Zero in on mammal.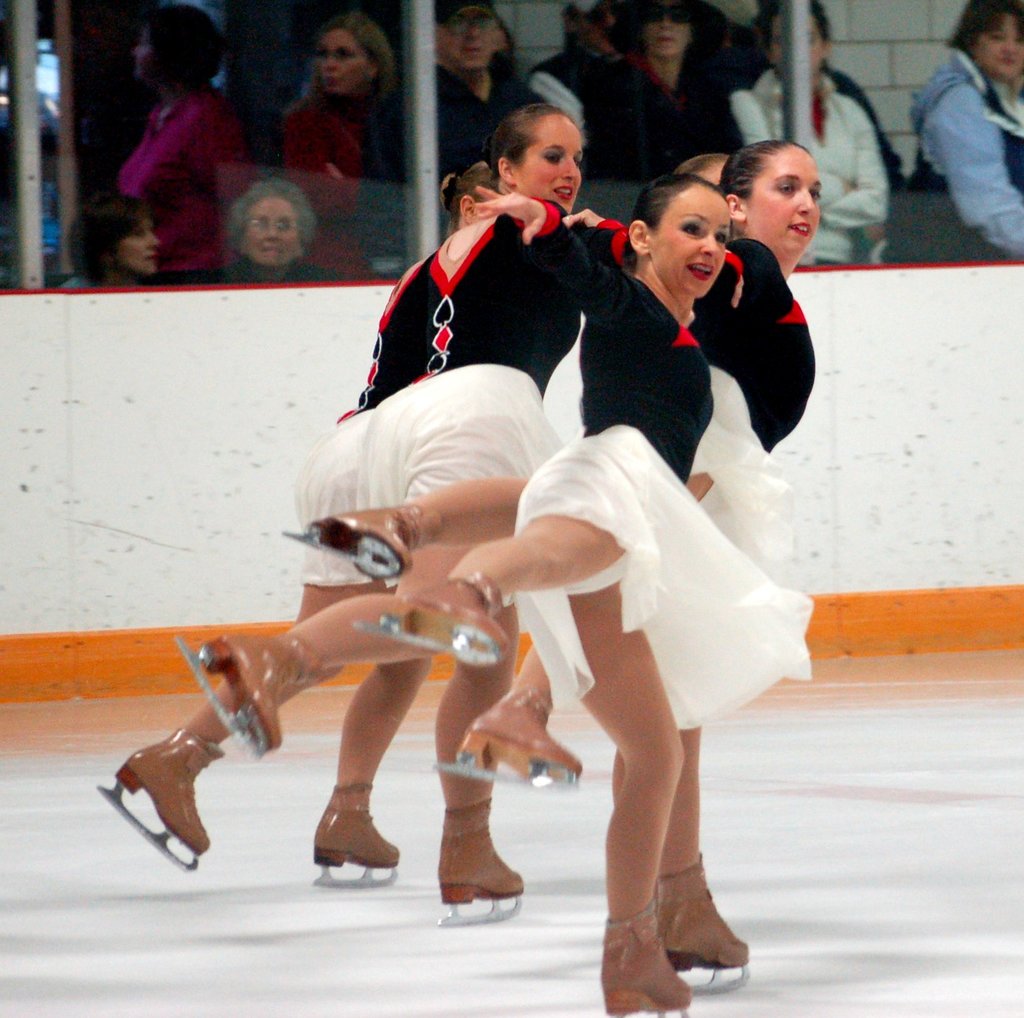
Zeroed in: Rect(97, 147, 508, 867).
